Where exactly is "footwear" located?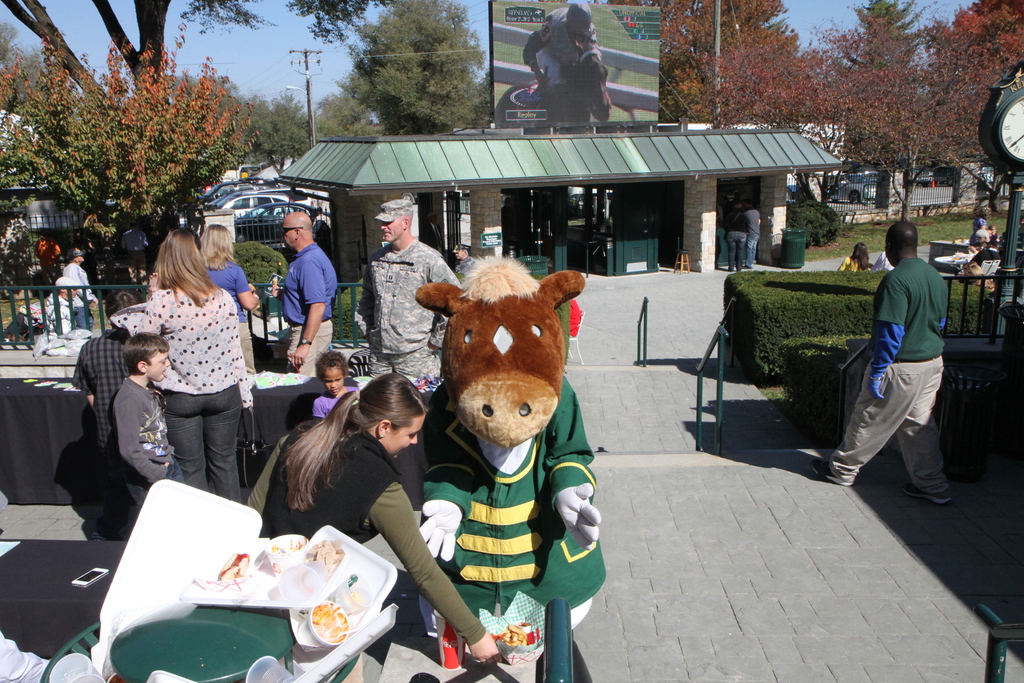
Its bounding box is (809, 461, 856, 486).
